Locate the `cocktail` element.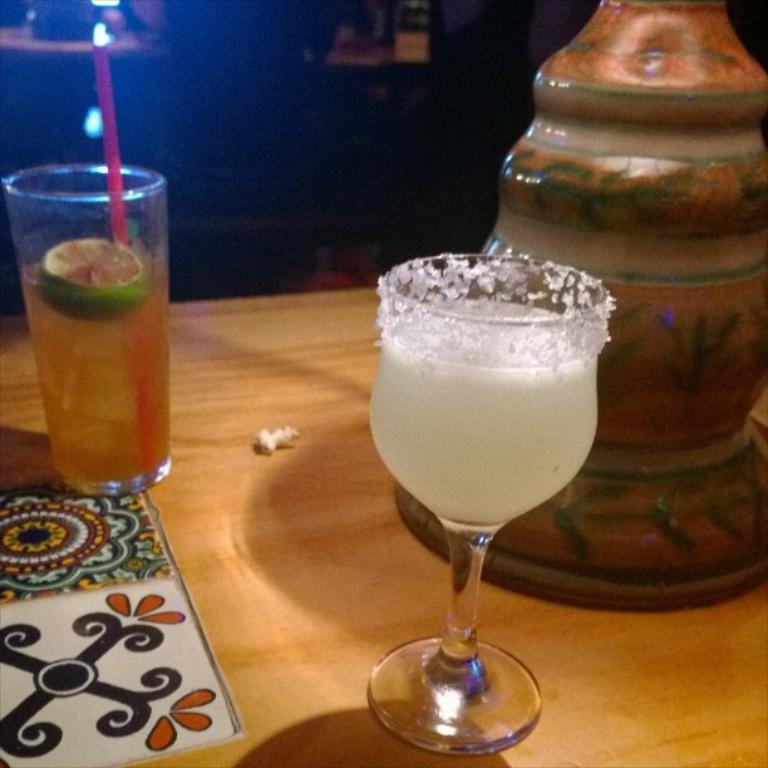
Element bbox: 368 253 620 757.
